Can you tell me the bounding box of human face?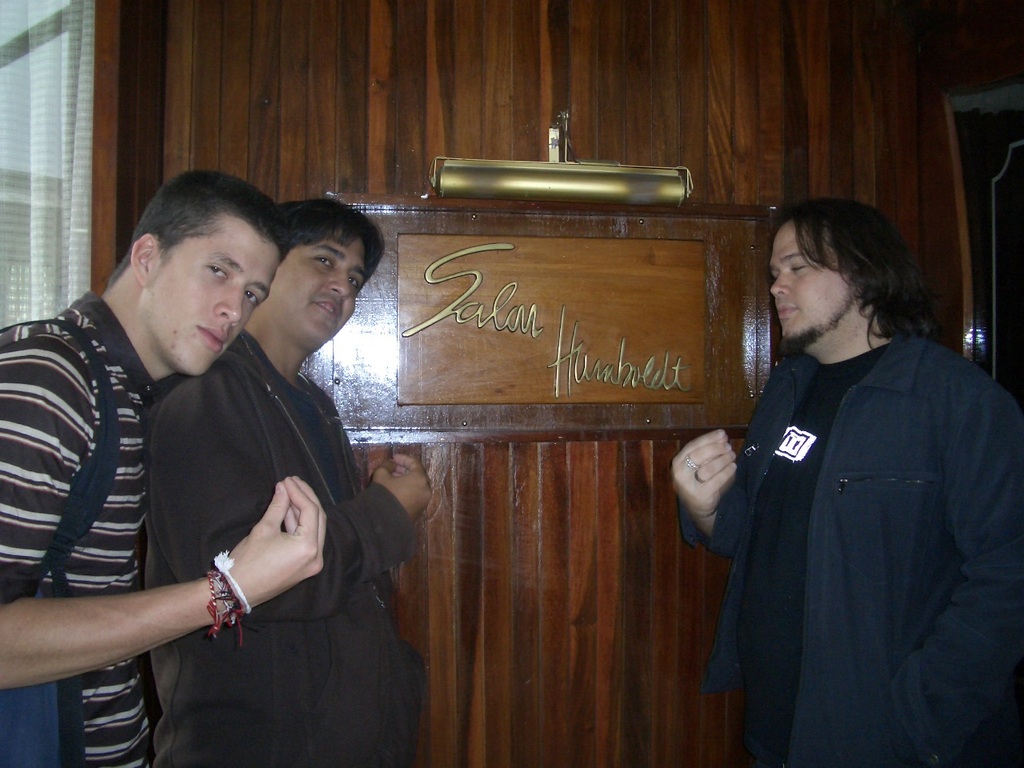
269/239/367/347.
